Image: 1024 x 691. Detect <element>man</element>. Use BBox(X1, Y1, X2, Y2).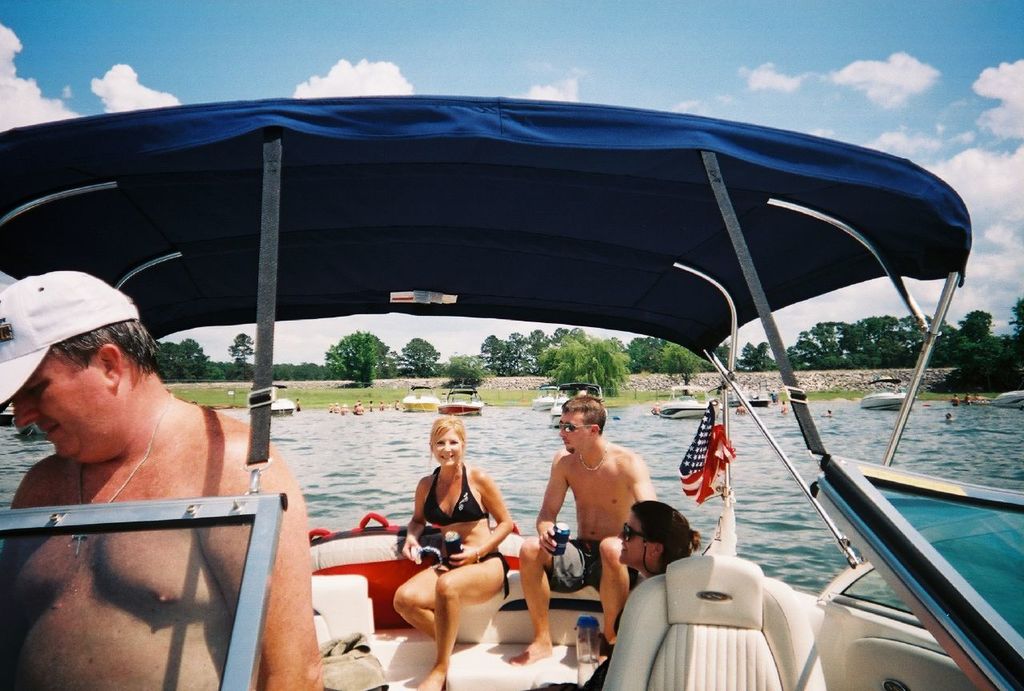
BBox(0, 270, 324, 690).
